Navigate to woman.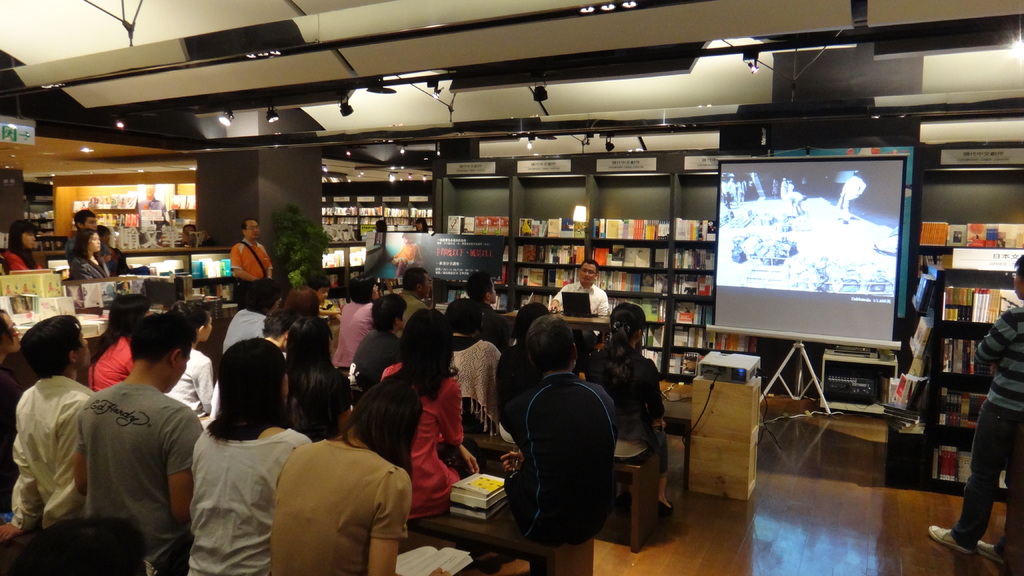
Navigation target: <bbox>438, 294, 500, 427</bbox>.
